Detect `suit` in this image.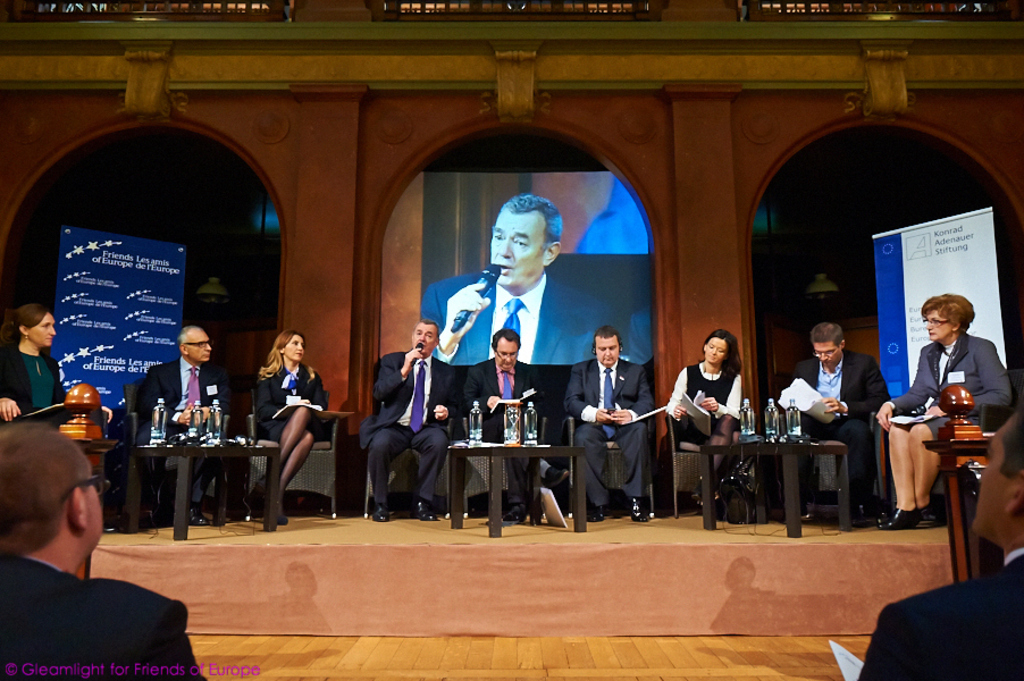
Detection: select_region(142, 359, 234, 515).
